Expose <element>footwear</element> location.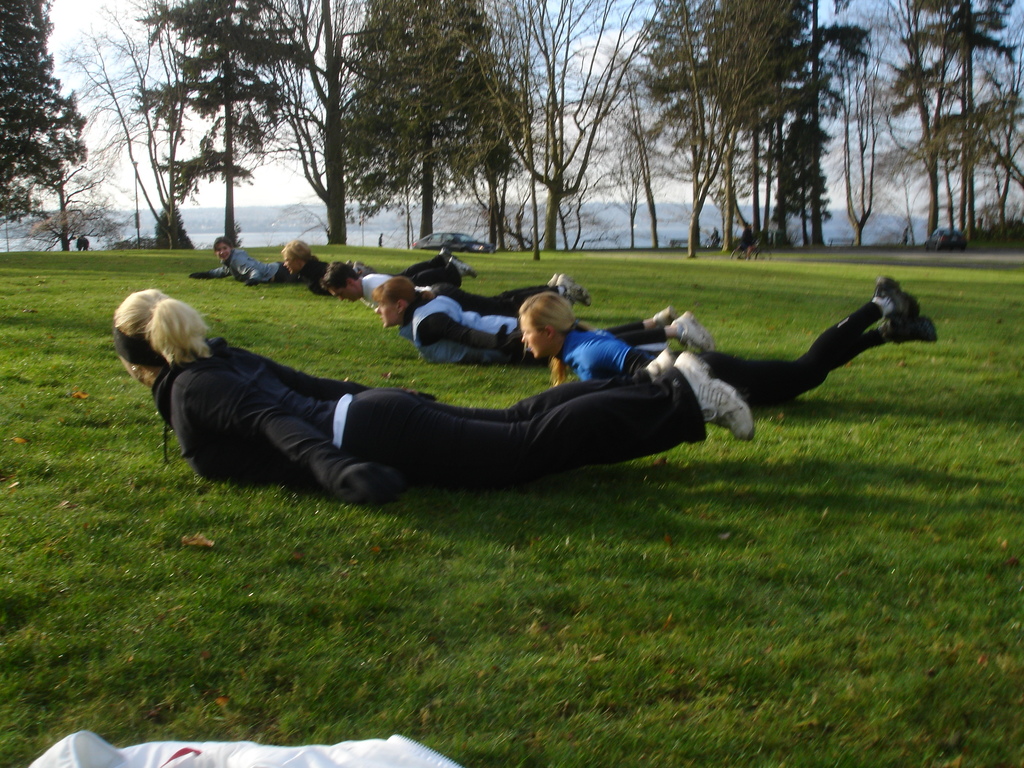
Exposed at [x1=447, y1=257, x2=480, y2=280].
